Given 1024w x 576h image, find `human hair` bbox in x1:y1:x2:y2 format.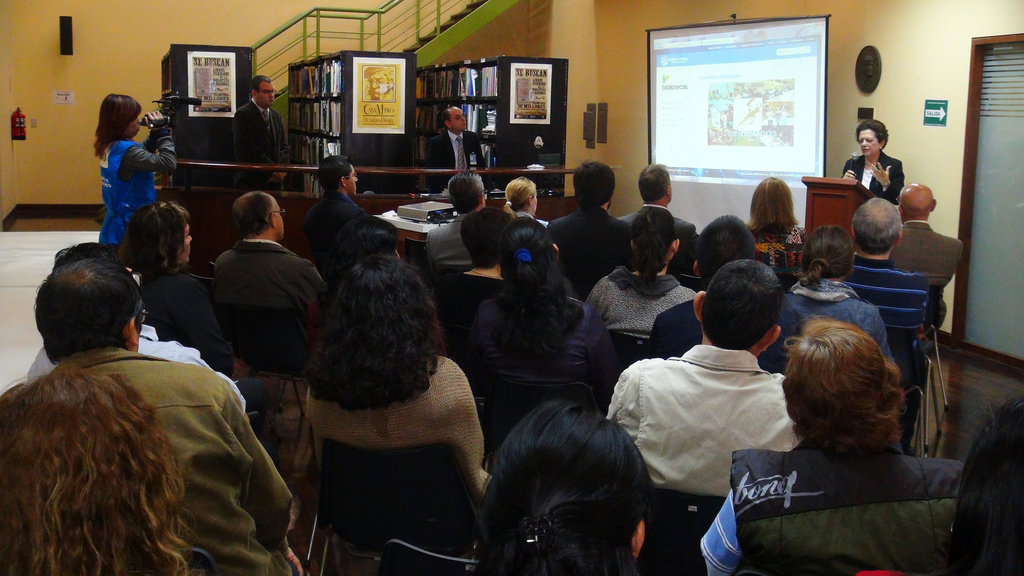
851:197:905:256.
